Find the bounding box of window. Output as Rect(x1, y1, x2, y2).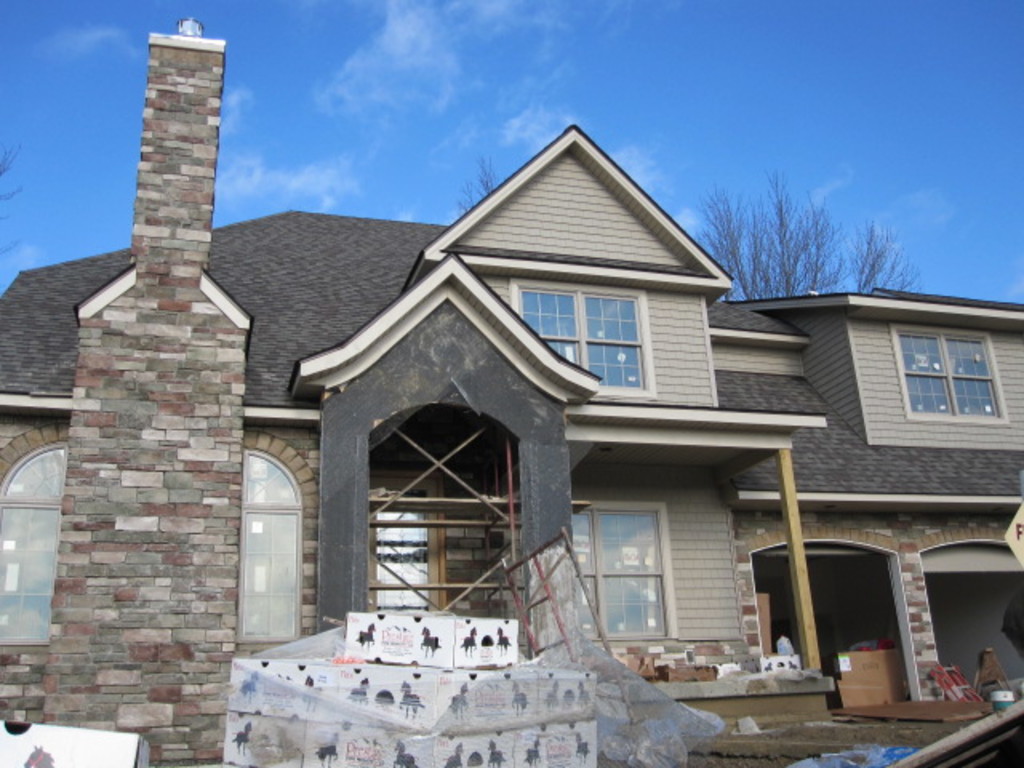
Rect(542, 506, 677, 643).
